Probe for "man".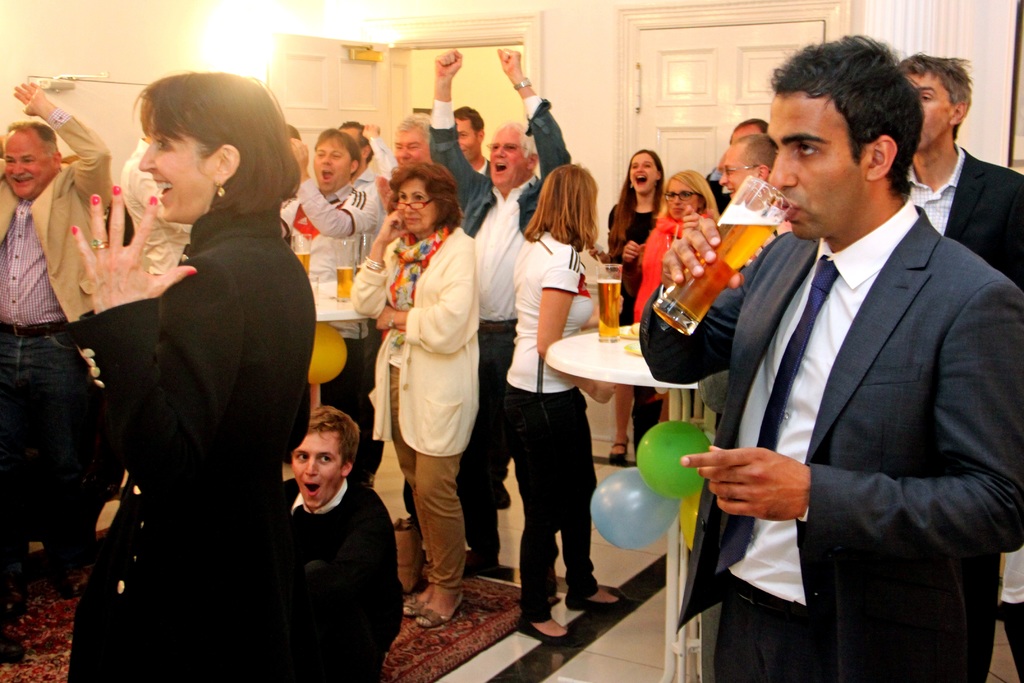
Probe result: locate(277, 128, 376, 484).
